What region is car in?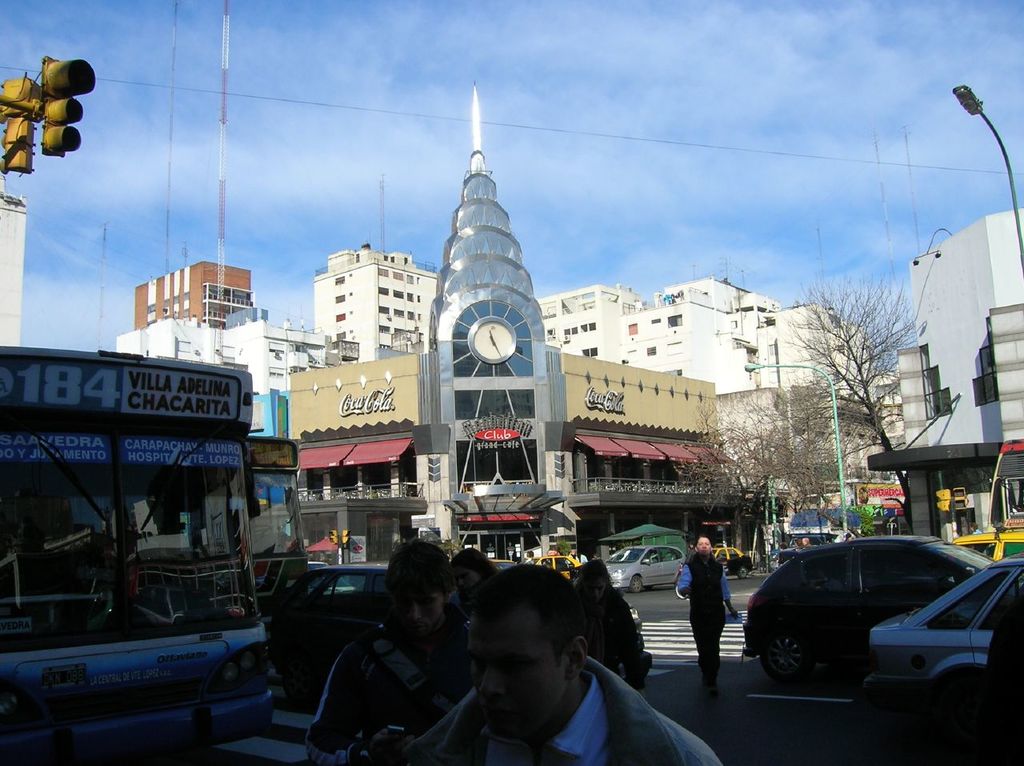
(x1=744, y1=536, x2=990, y2=690).
